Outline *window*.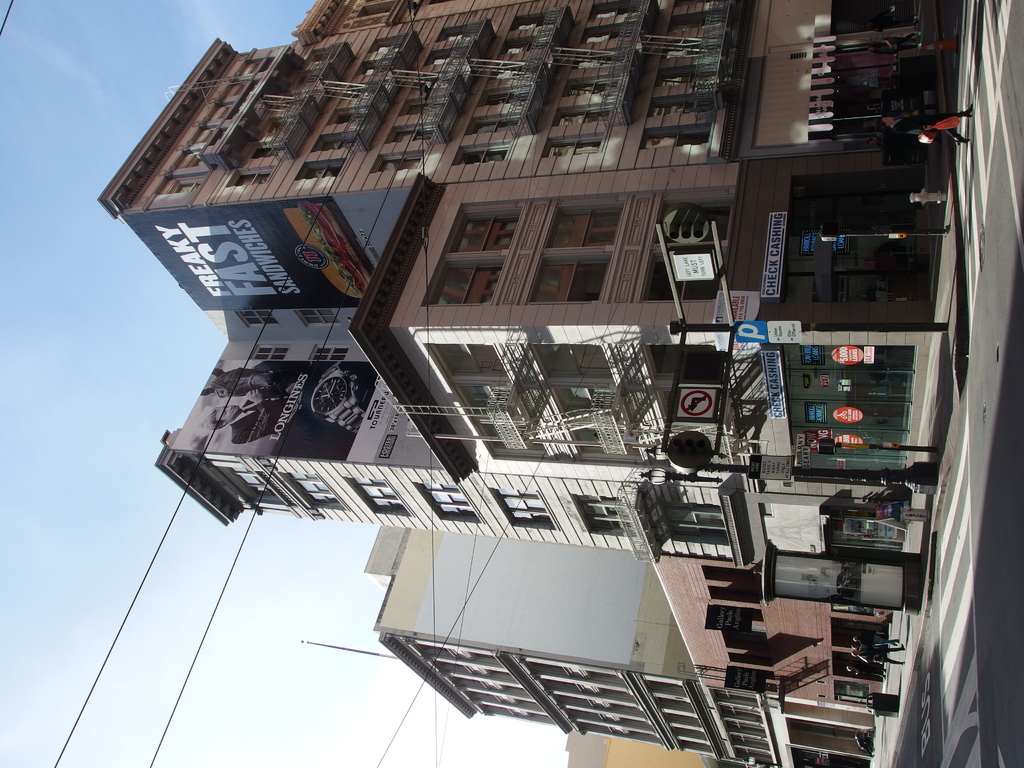
Outline: Rect(543, 132, 602, 159).
